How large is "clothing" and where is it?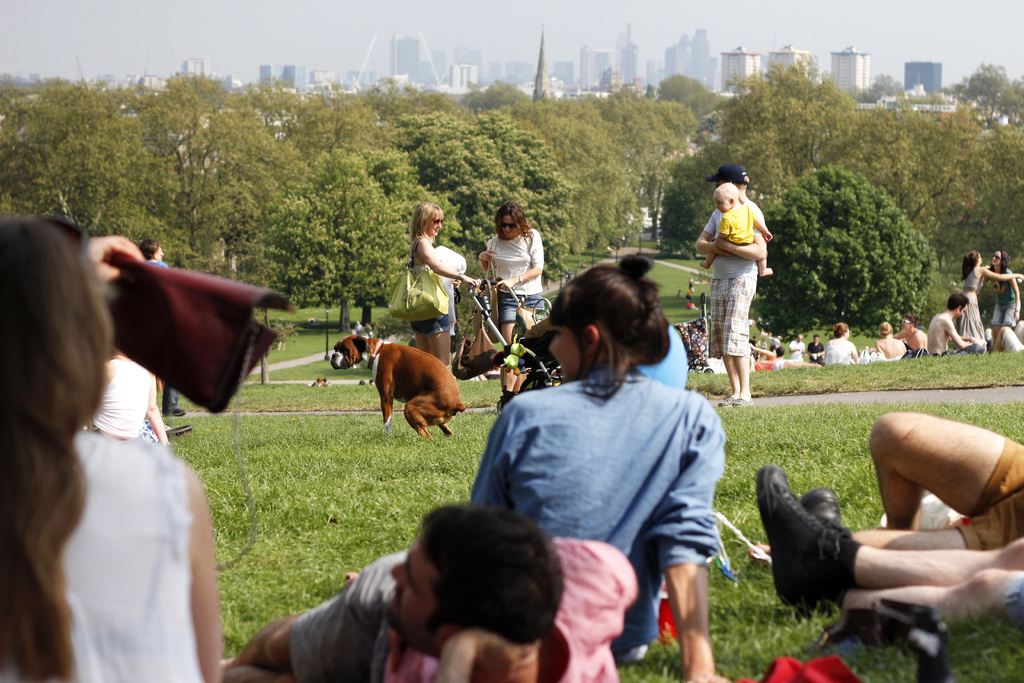
Bounding box: (x1=700, y1=199, x2=771, y2=359).
